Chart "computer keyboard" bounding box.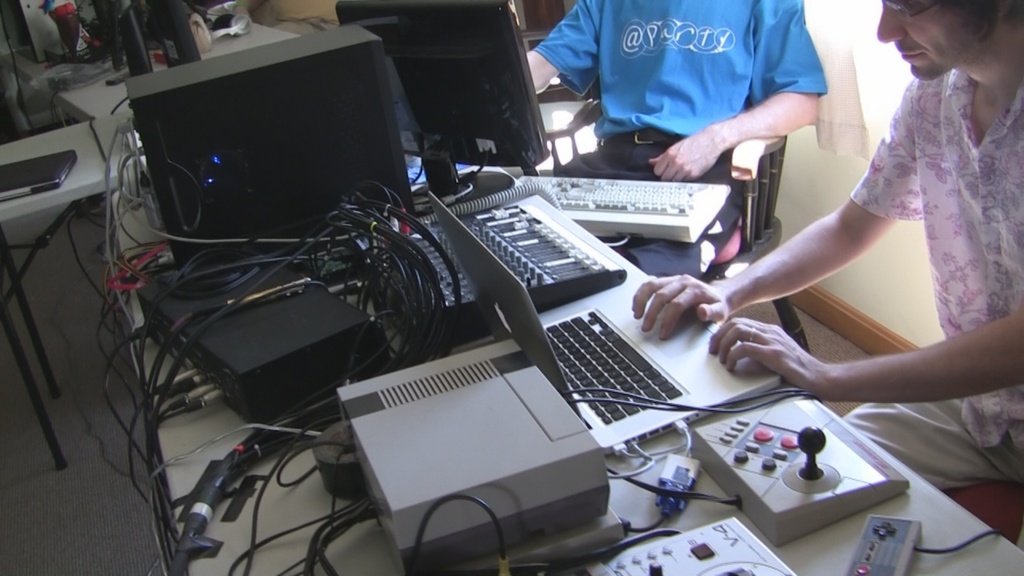
Charted: BBox(541, 305, 684, 425).
